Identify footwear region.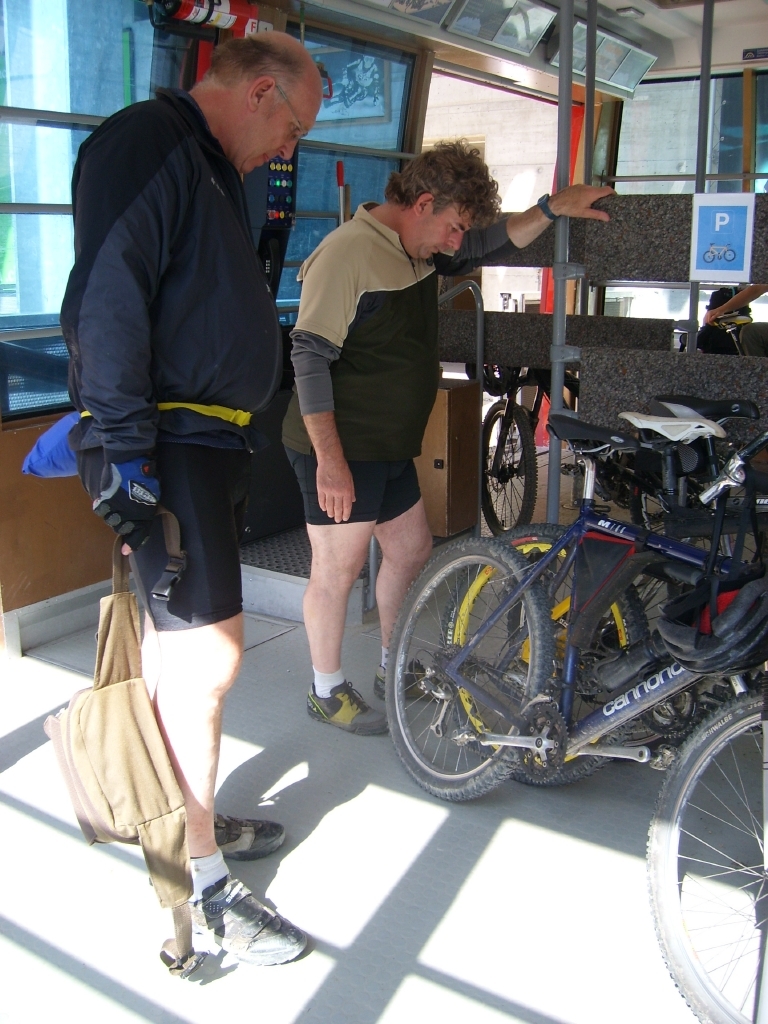
Region: Rect(212, 812, 286, 863).
